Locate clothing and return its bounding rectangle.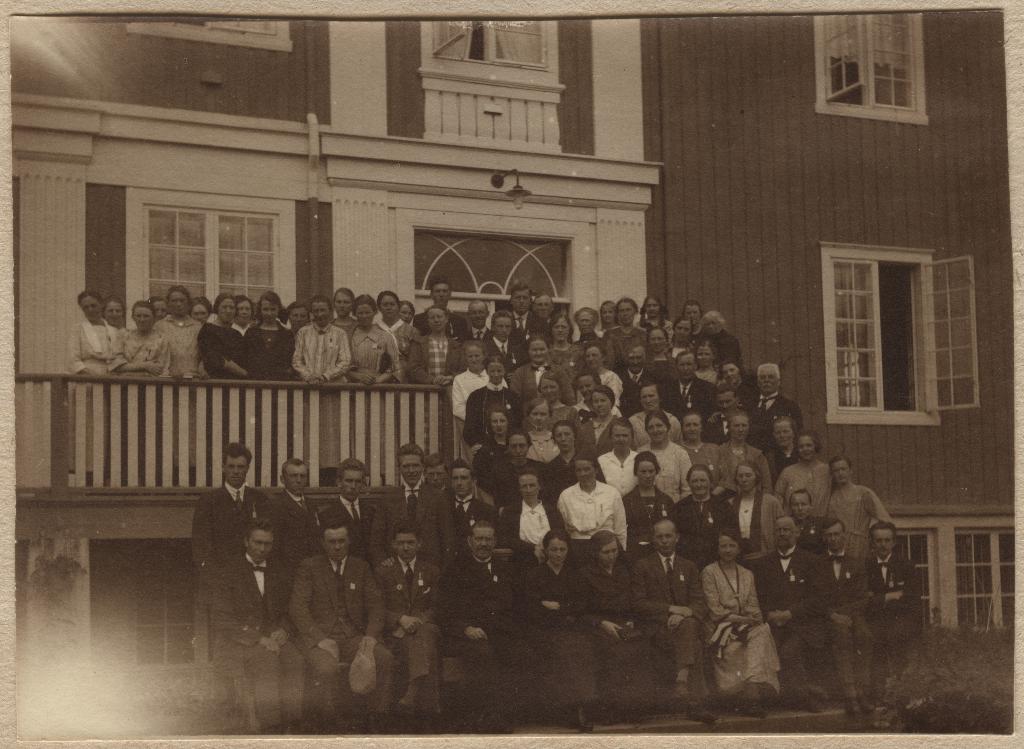
{"x1": 509, "y1": 356, "x2": 565, "y2": 412}.
